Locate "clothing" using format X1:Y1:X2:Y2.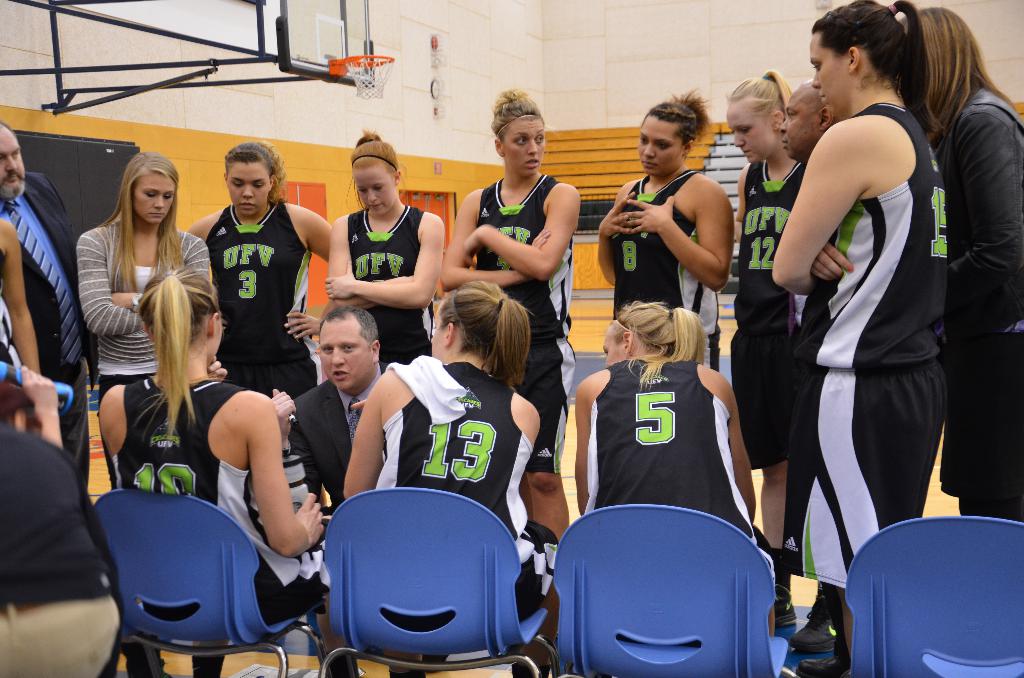
940:86:1023:510.
